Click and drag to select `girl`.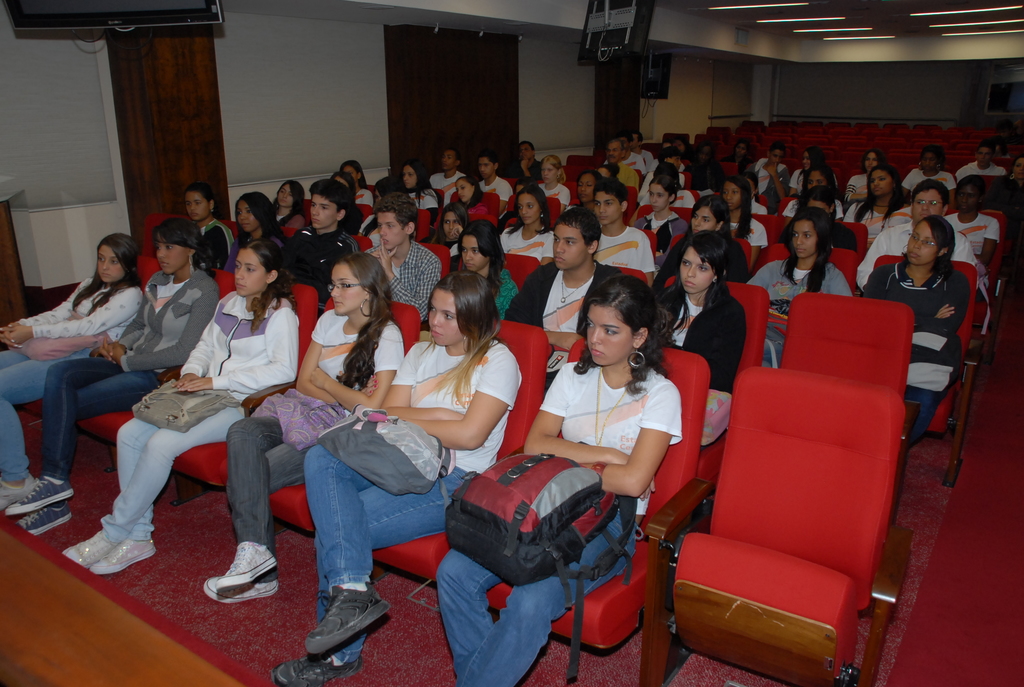
Selection: (403,157,439,222).
